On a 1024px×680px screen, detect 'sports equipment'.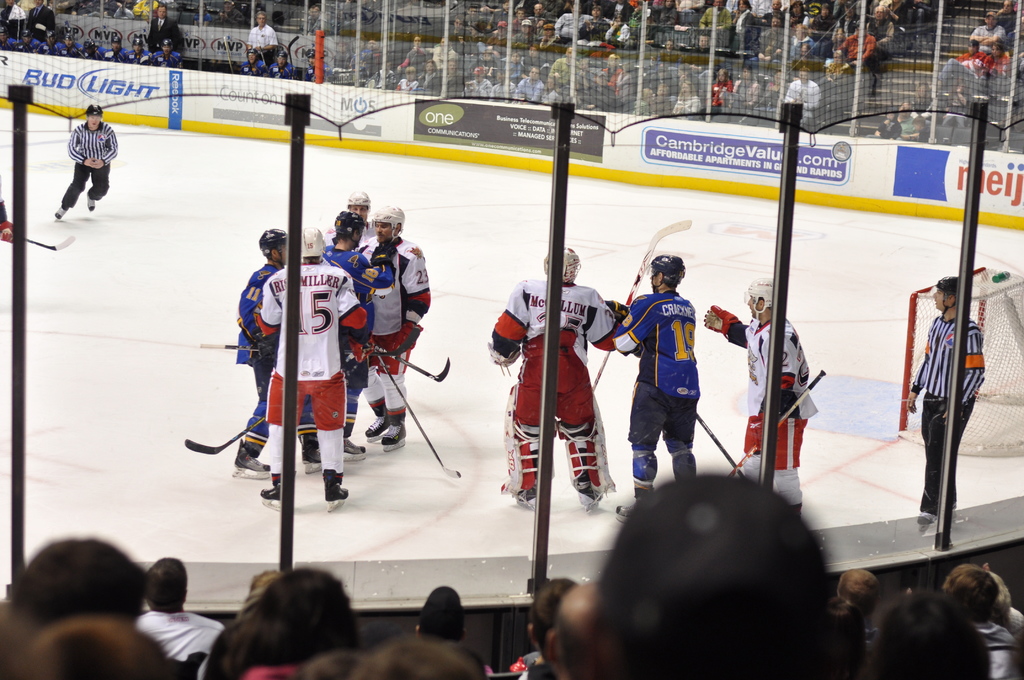
bbox=[558, 398, 614, 505].
